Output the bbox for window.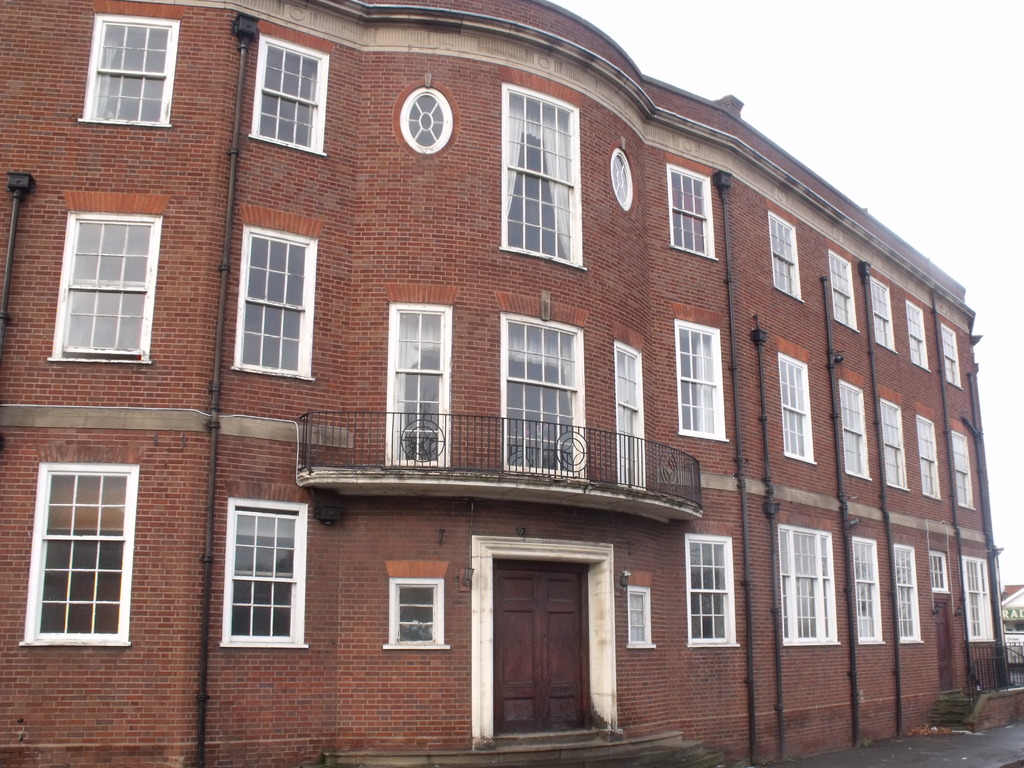
(x1=669, y1=302, x2=728, y2=441).
